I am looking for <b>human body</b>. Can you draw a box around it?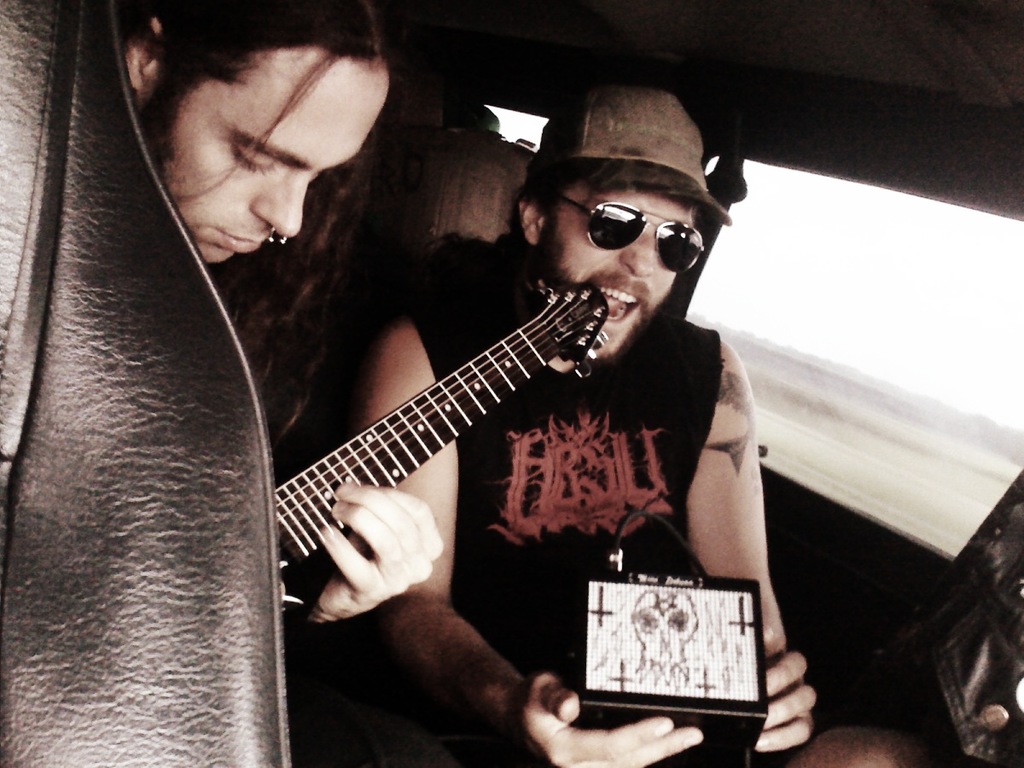
Sure, the bounding box is BBox(120, 0, 444, 629).
